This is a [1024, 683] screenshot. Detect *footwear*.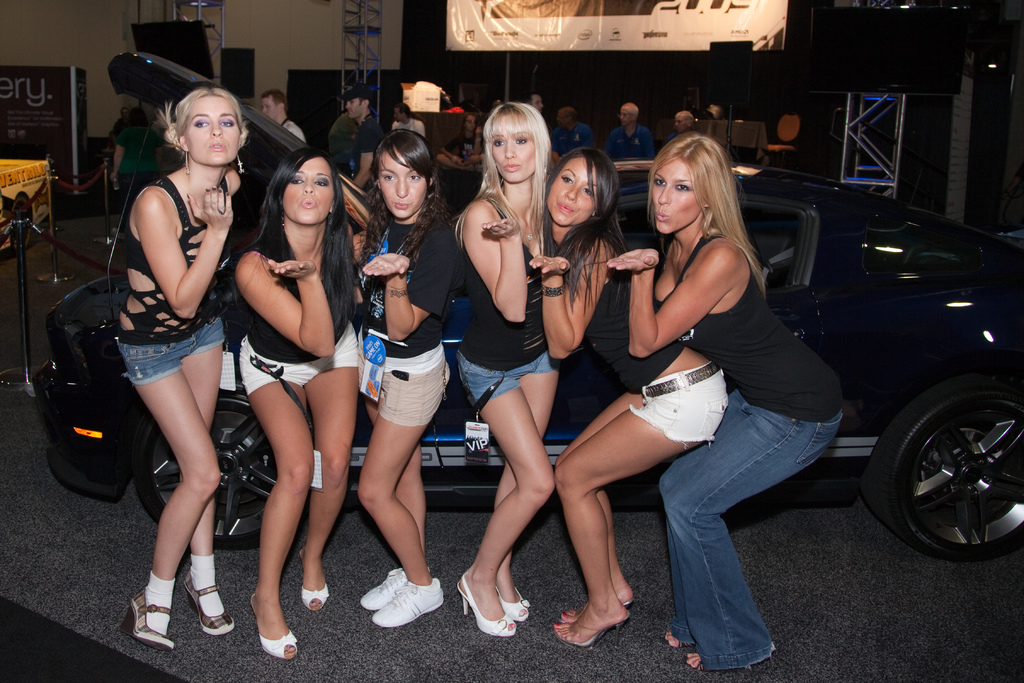
(left=132, top=589, right=179, bottom=652).
